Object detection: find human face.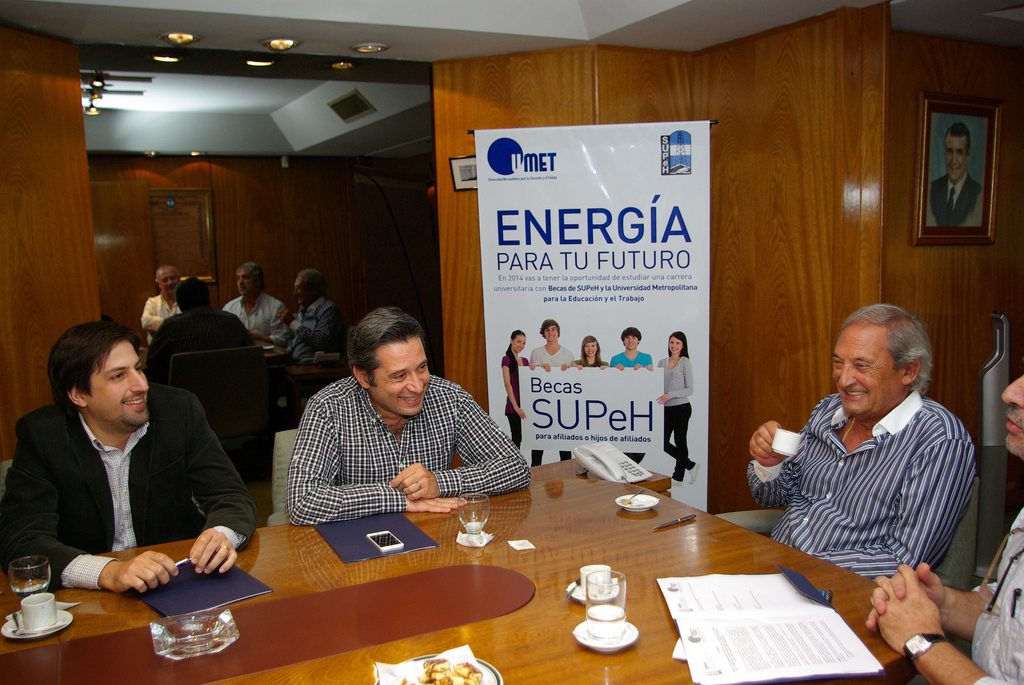
[x1=544, y1=325, x2=557, y2=342].
